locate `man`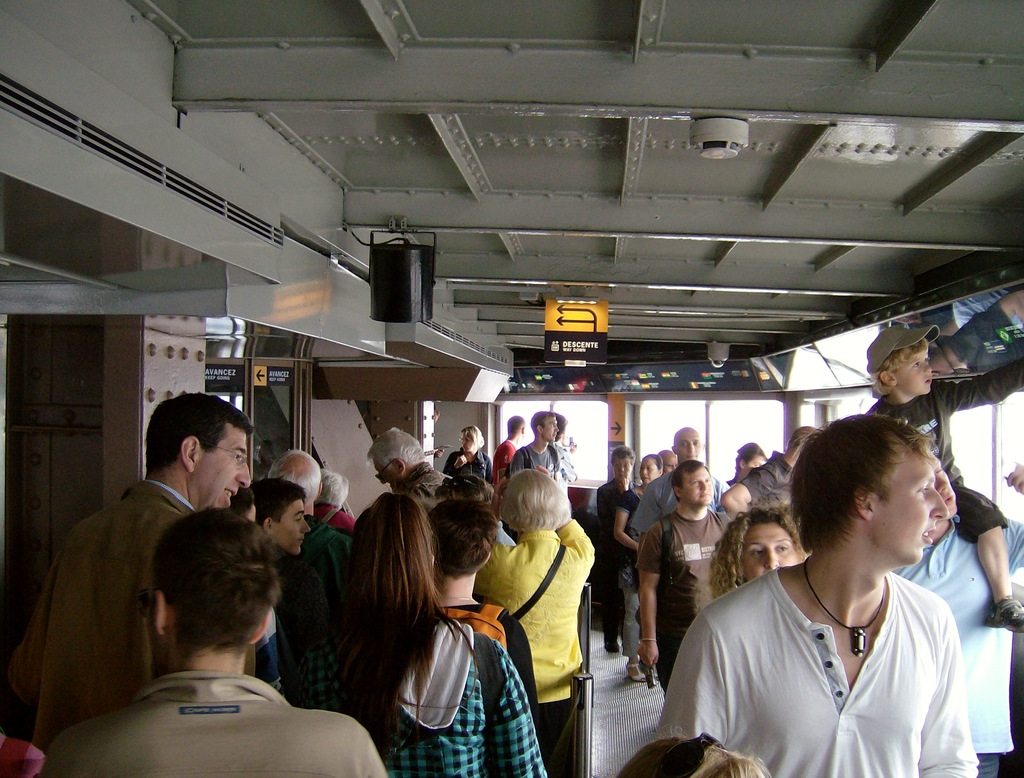
[847,329,1023,616]
